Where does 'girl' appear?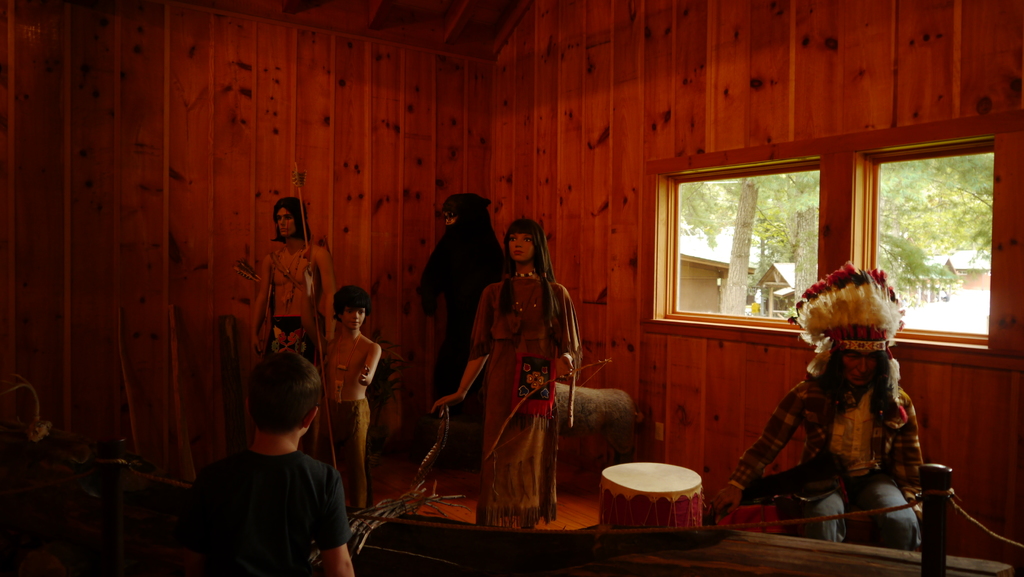
Appears at {"x1": 434, "y1": 218, "x2": 582, "y2": 530}.
